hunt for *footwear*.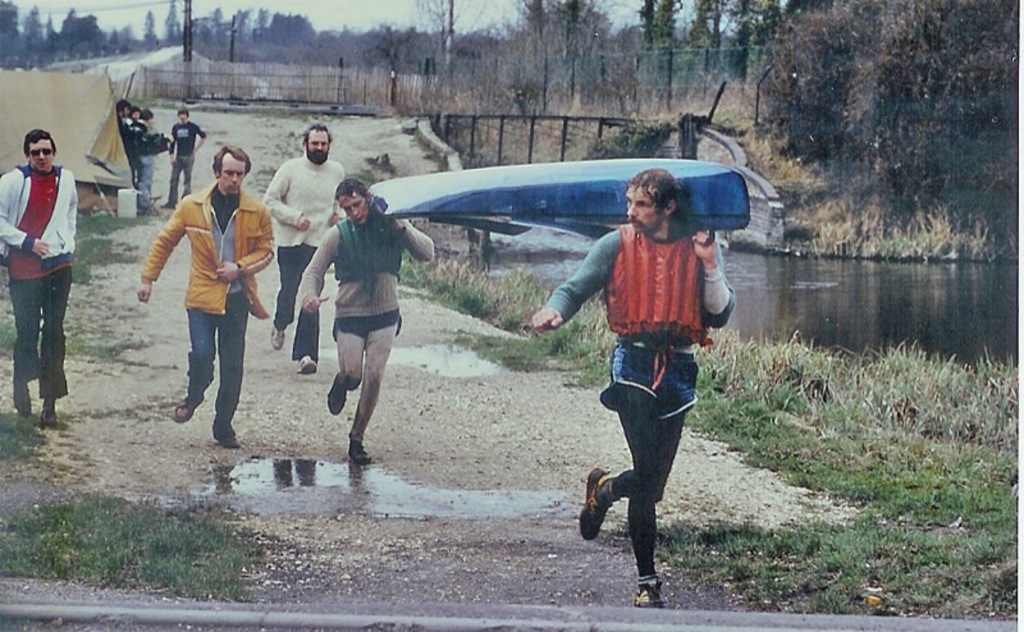
Hunted down at [x1=296, y1=353, x2=315, y2=376].
